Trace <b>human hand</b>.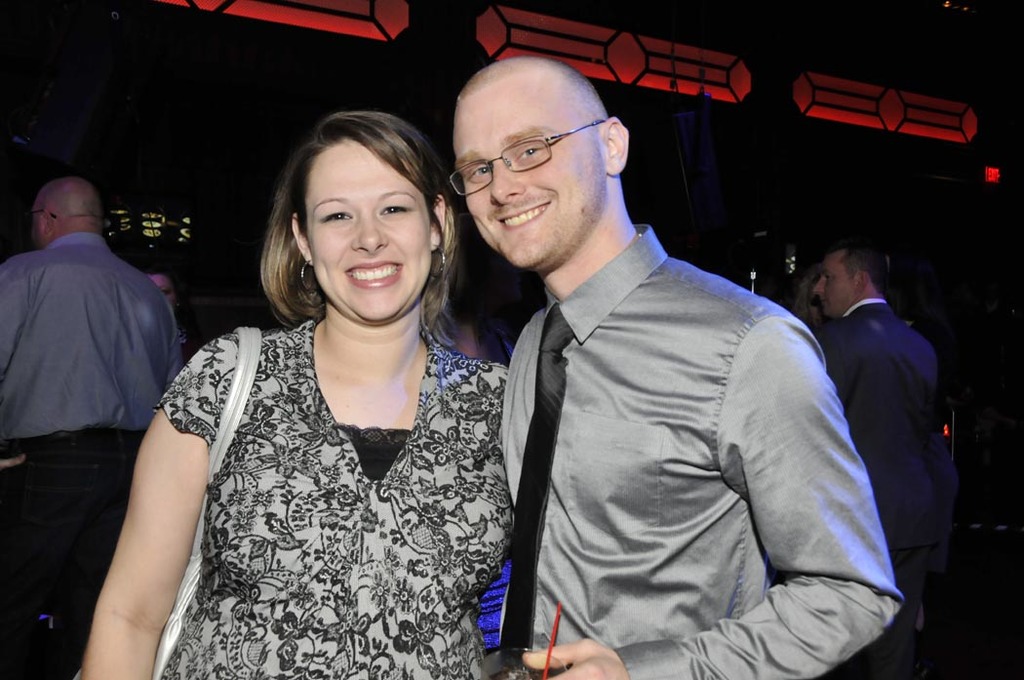
Traced to left=521, top=638, right=625, bottom=679.
